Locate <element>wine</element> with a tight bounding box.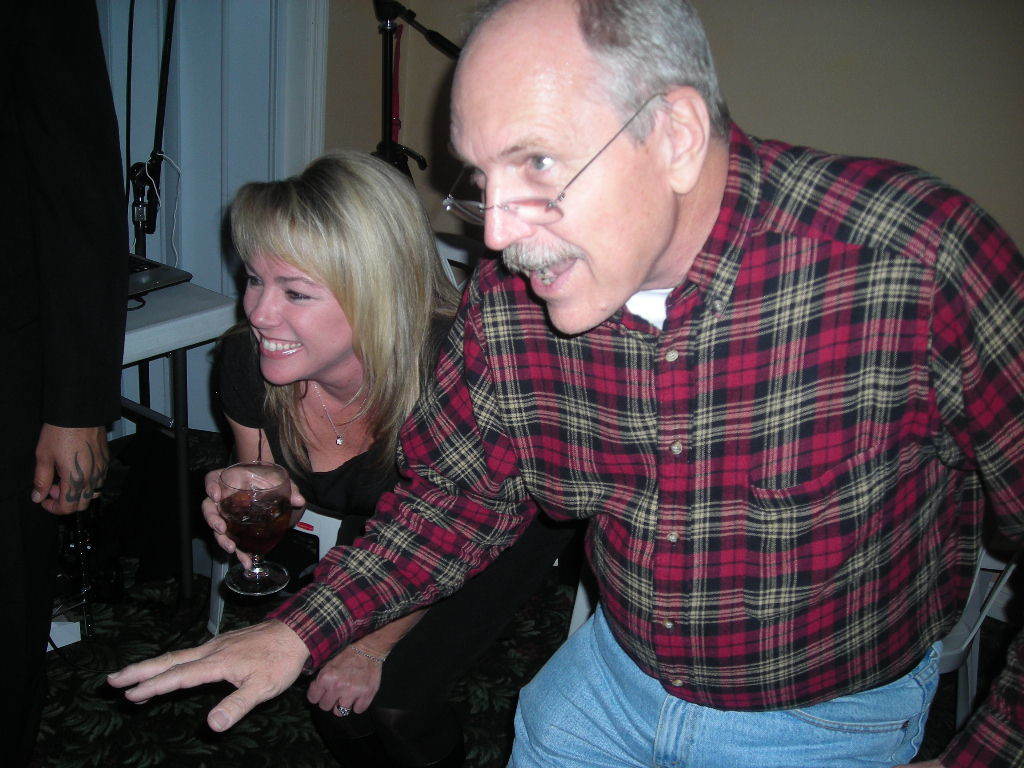
[left=228, top=490, right=275, bottom=553].
